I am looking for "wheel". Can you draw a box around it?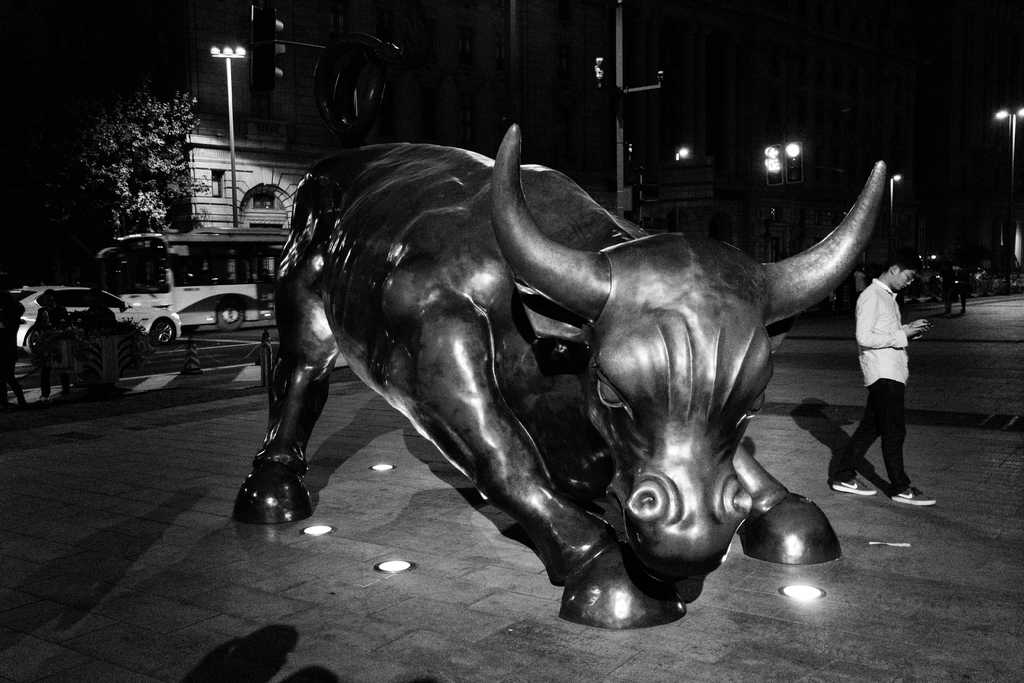
Sure, the bounding box is [218, 309, 246, 336].
